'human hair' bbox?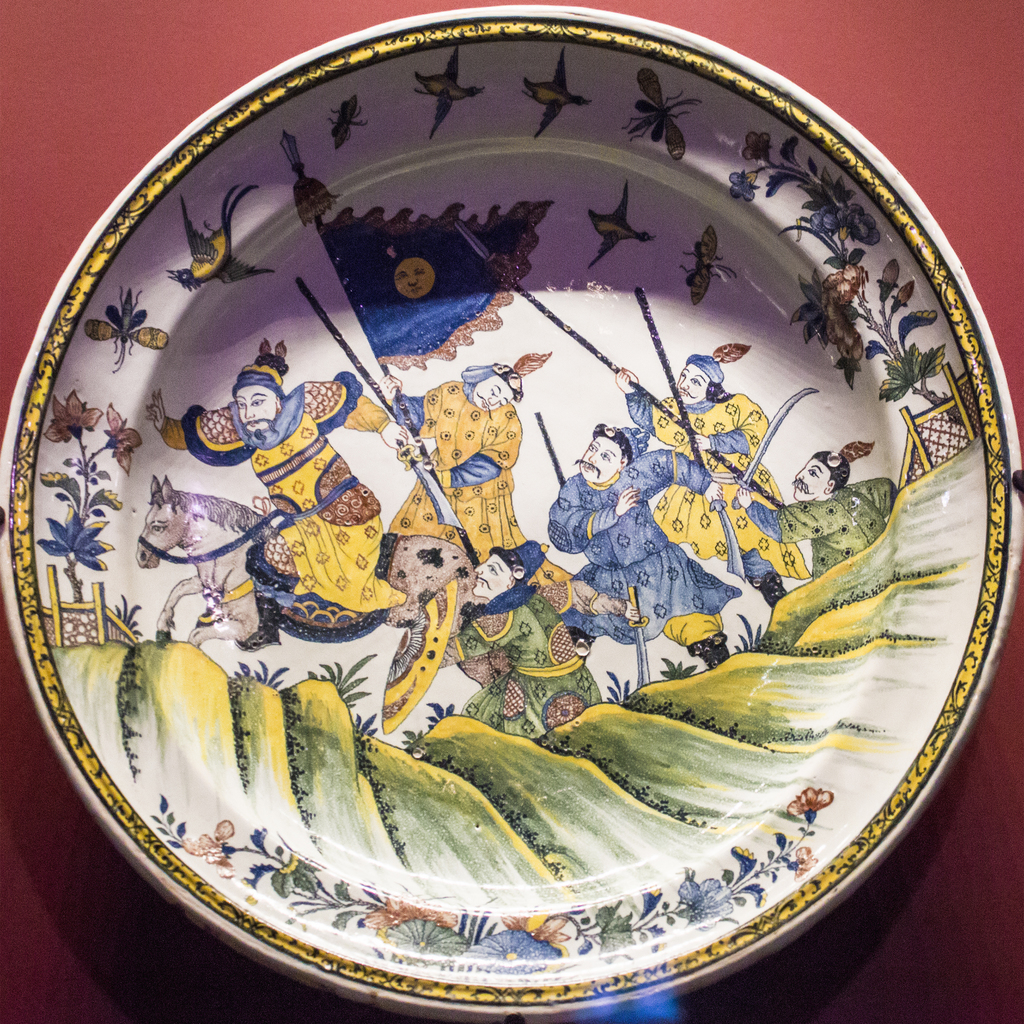
locate(812, 450, 850, 491)
